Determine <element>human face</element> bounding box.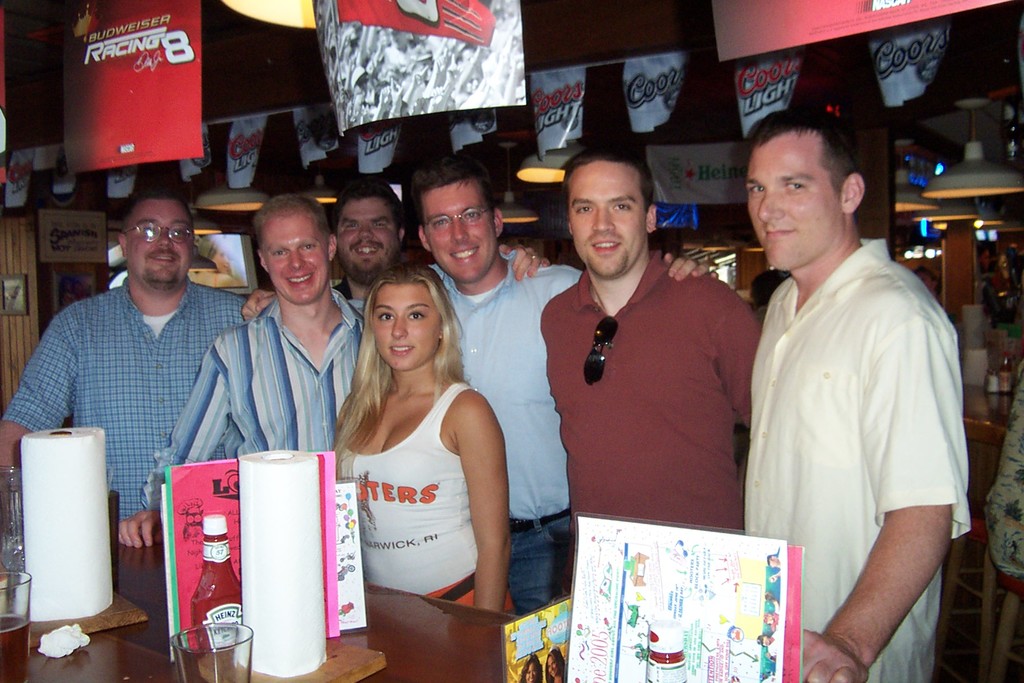
Determined: pyautogui.locateOnScreen(568, 158, 643, 274).
